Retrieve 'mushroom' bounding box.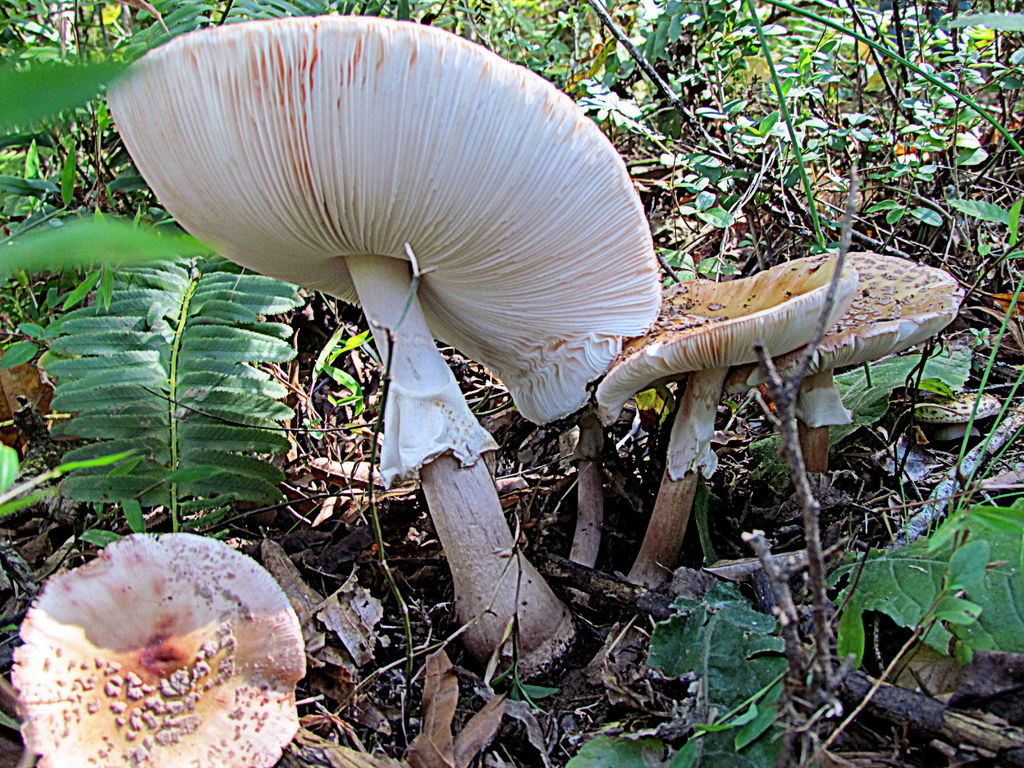
Bounding box: (726,252,963,480).
